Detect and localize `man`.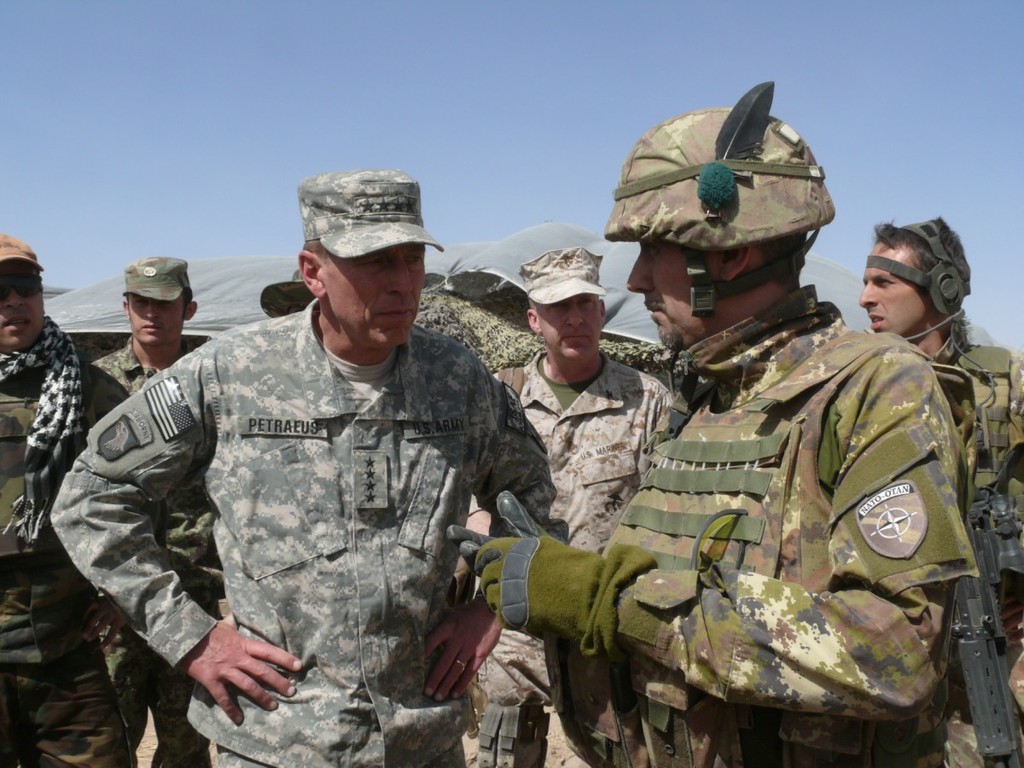
Localized at pyautogui.locateOnScreen(853, 213, 1023, 767).
